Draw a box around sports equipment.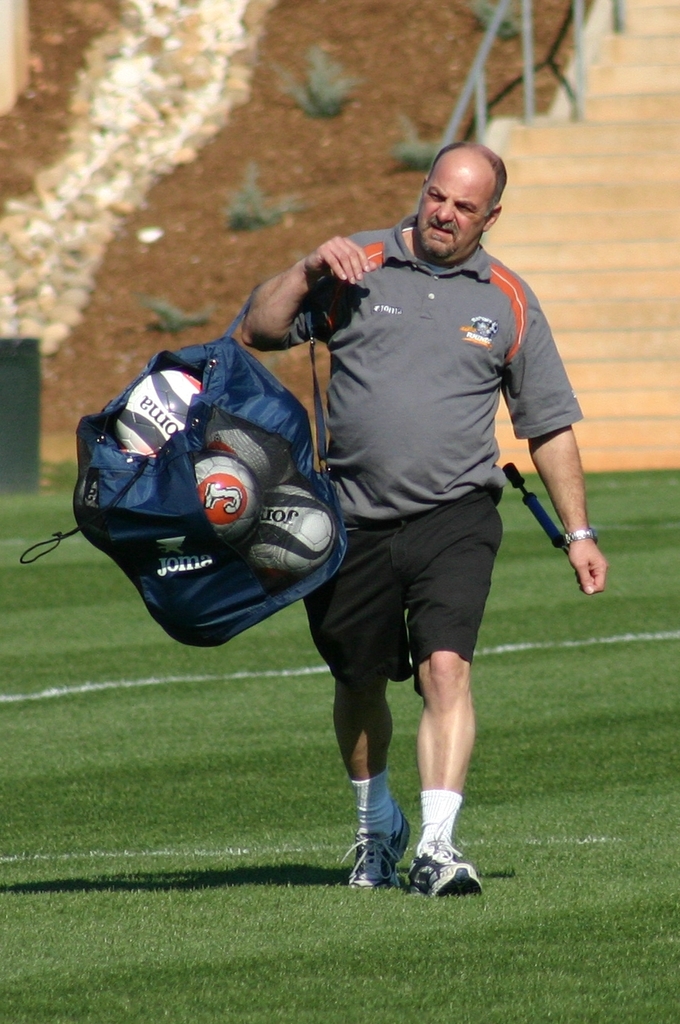
bbox=[117, 369, 232, 452].
